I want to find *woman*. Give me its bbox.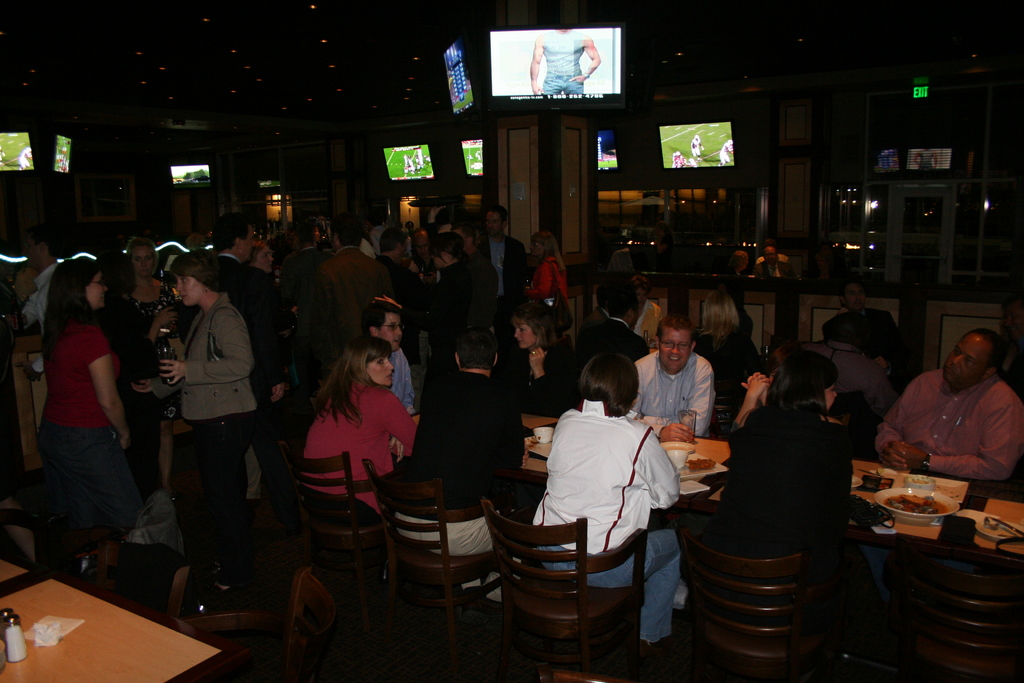
{"left": 695, "top": 346, "right": 859, "bottom": 575}.
